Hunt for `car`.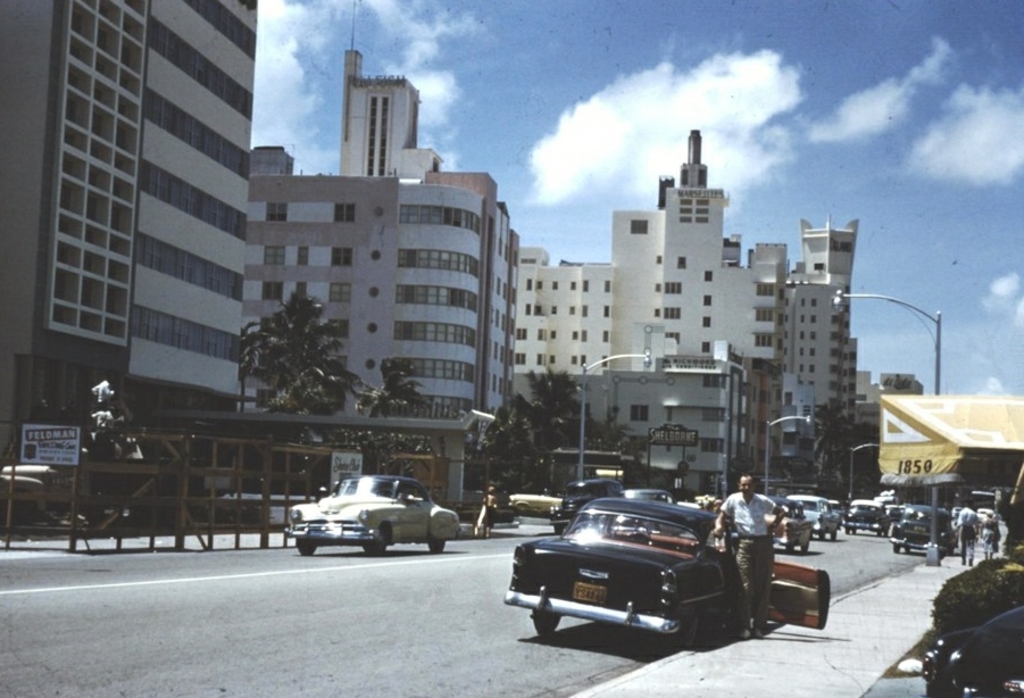
Hunted down at (919,601,1023,697).
